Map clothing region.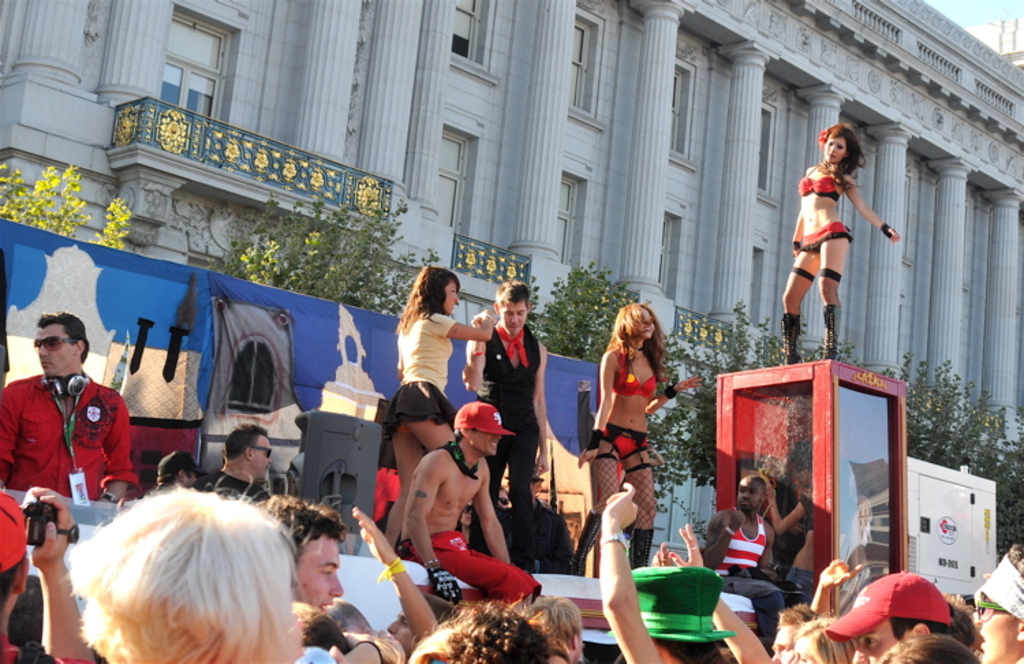
Mapped to rect(722, 512, 770, 587).
